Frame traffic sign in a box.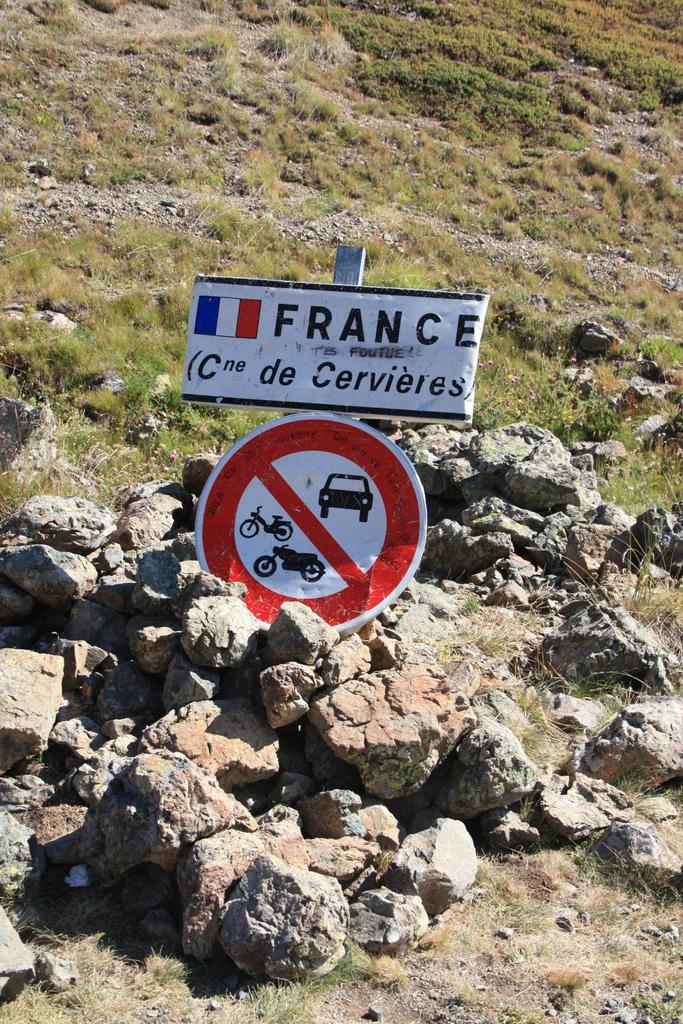
region(193, 408, 429, 632).
